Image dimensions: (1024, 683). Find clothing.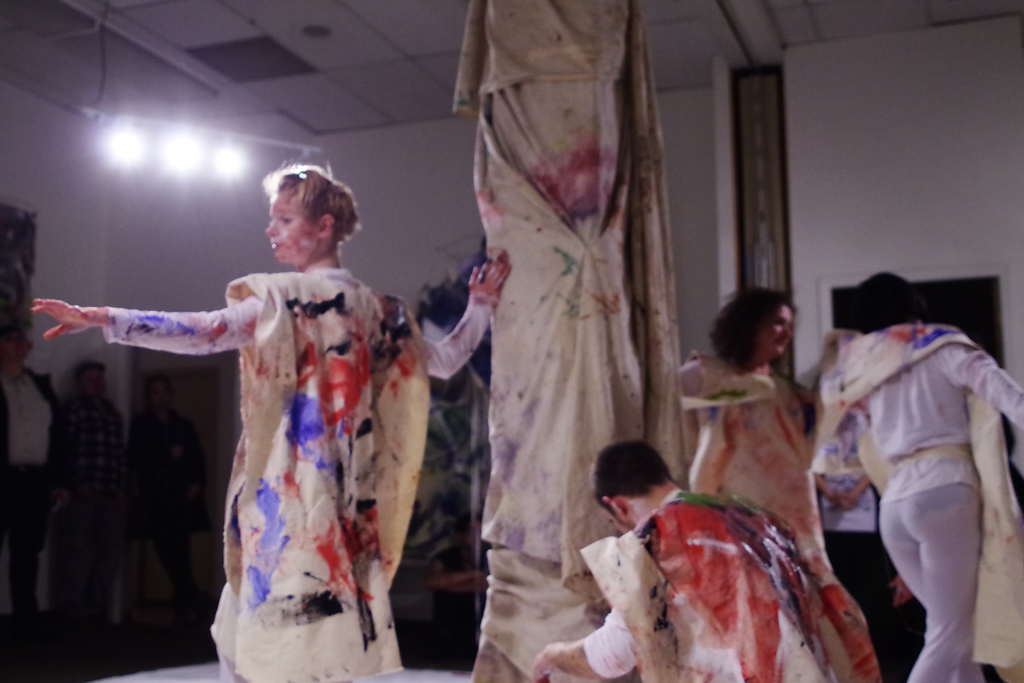
x1=568, y1=486, x2=881, y2=682.
